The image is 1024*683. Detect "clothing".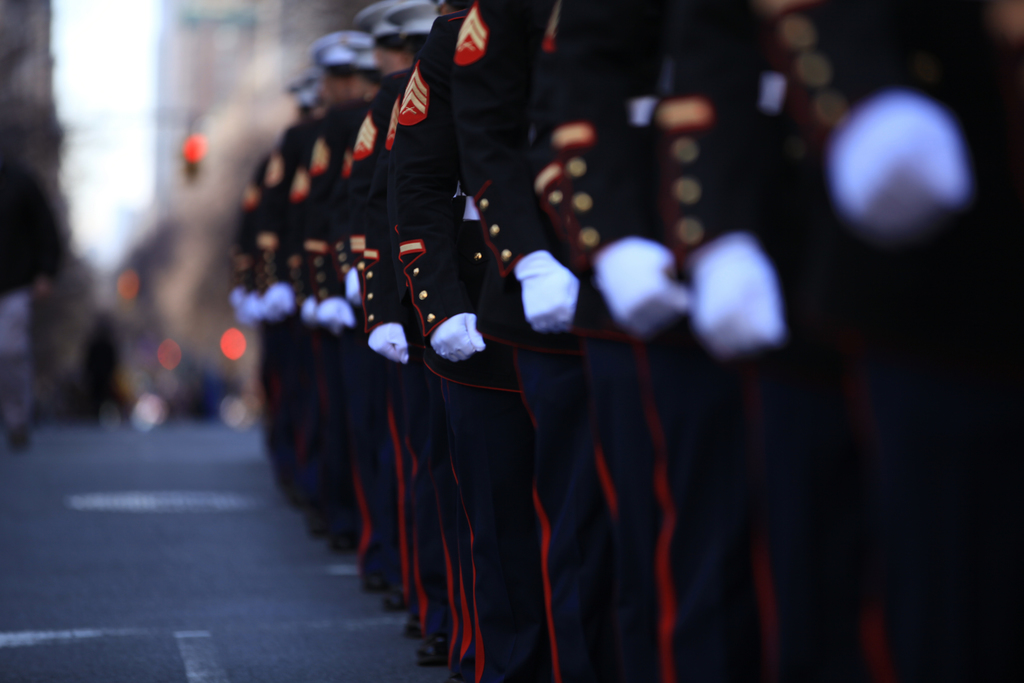
Detection: rect(361, 19, 484, 321).
